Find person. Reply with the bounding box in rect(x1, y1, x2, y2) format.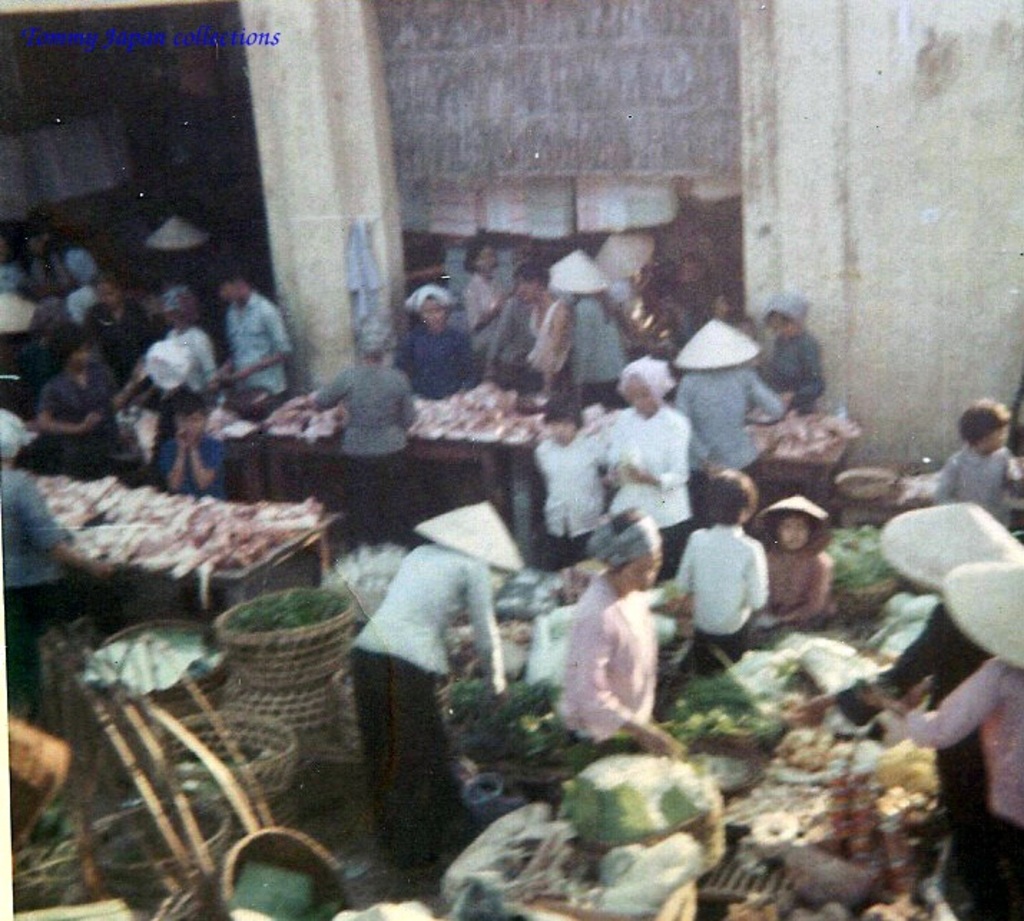
rect(40, 325, 125, 481).
